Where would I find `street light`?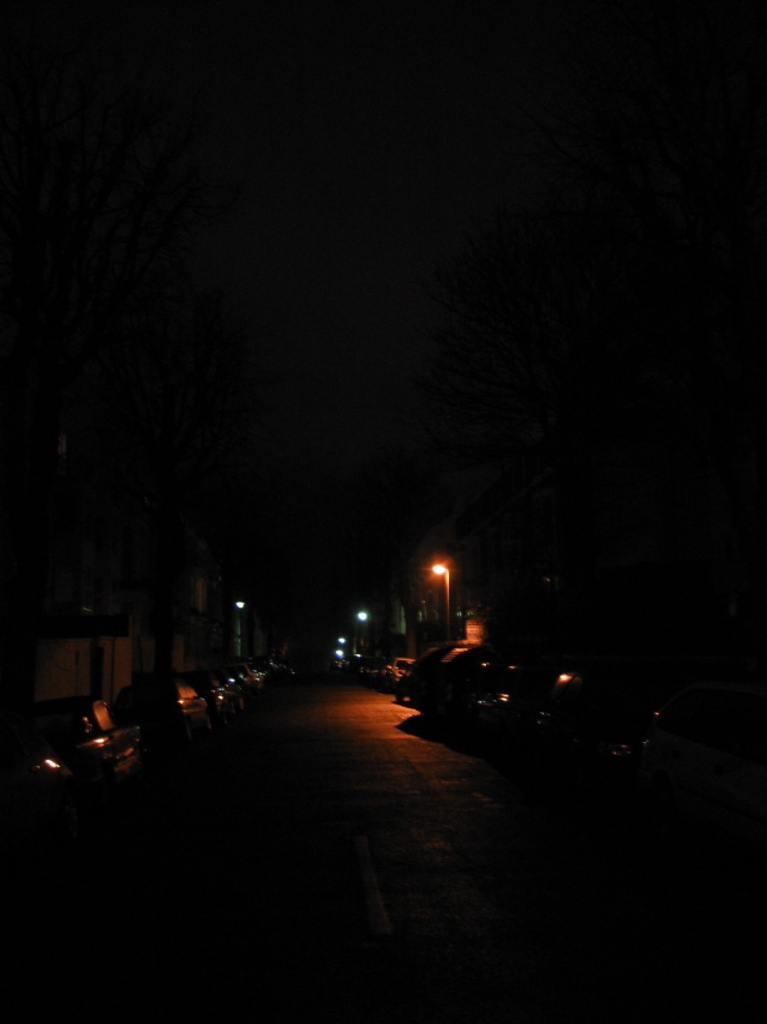
At {"x1": 431, "y1": 564, "x2": 453, "y2": 631}.
